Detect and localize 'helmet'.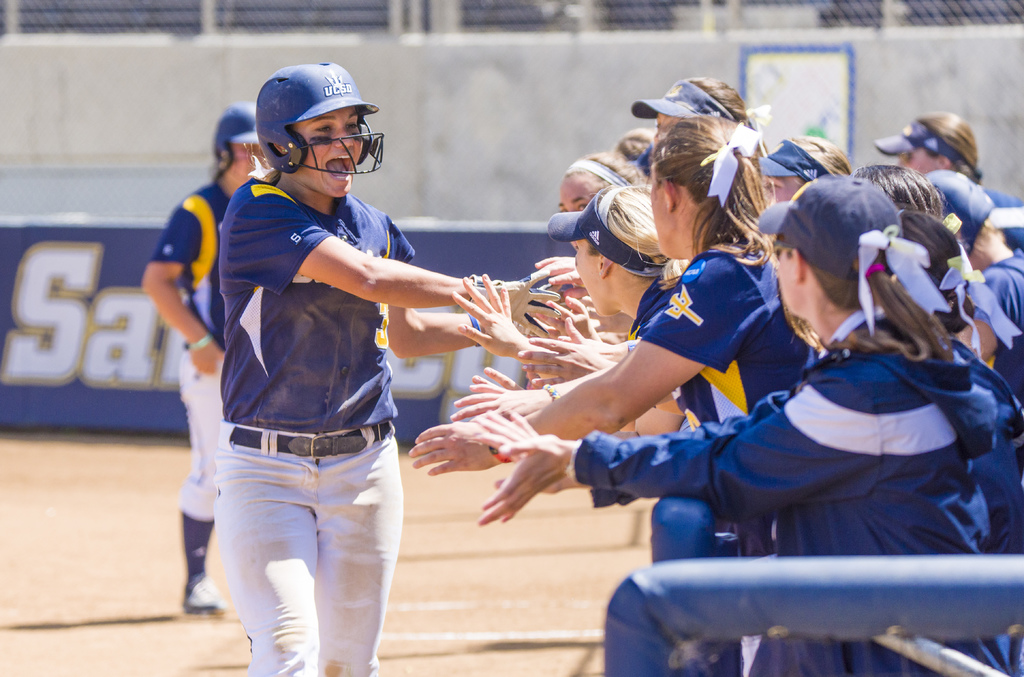
Localized at [x1=214, y1=101, x2=268, y2=182].
